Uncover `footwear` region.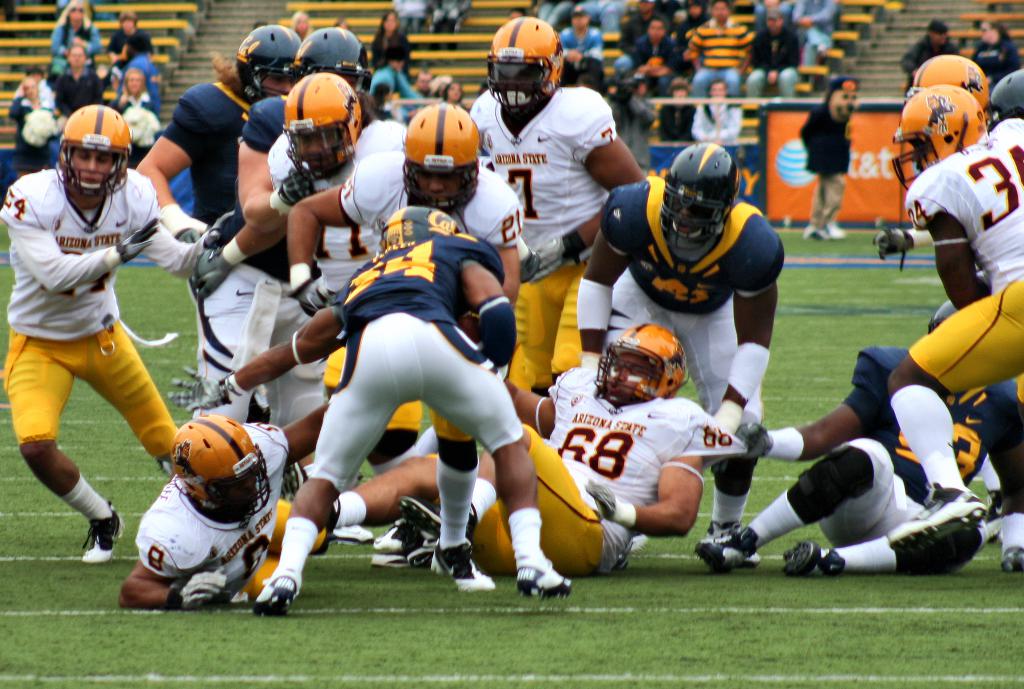
Uncovered: rect(376, 517, 419, 549).
